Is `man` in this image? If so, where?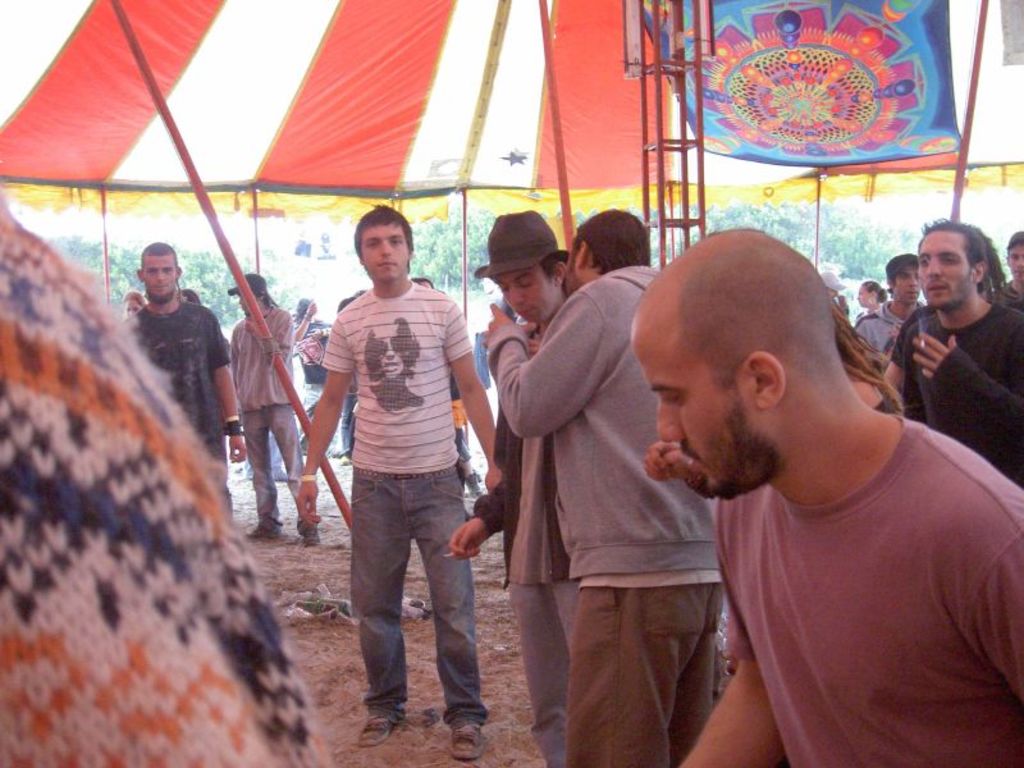
Yes, at Rect(884, 221, 1023, 489).
